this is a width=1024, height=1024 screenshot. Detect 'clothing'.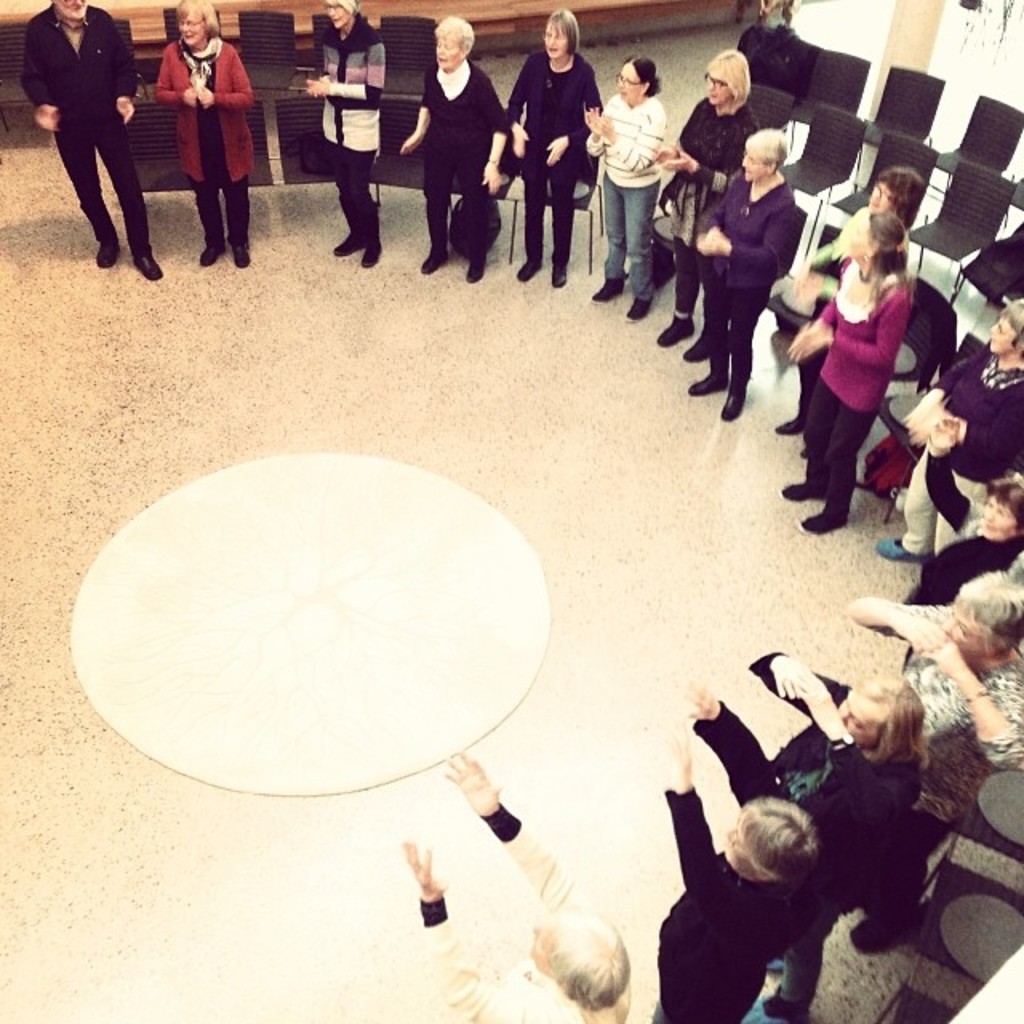
rect(651, 789, 797, 1022).
